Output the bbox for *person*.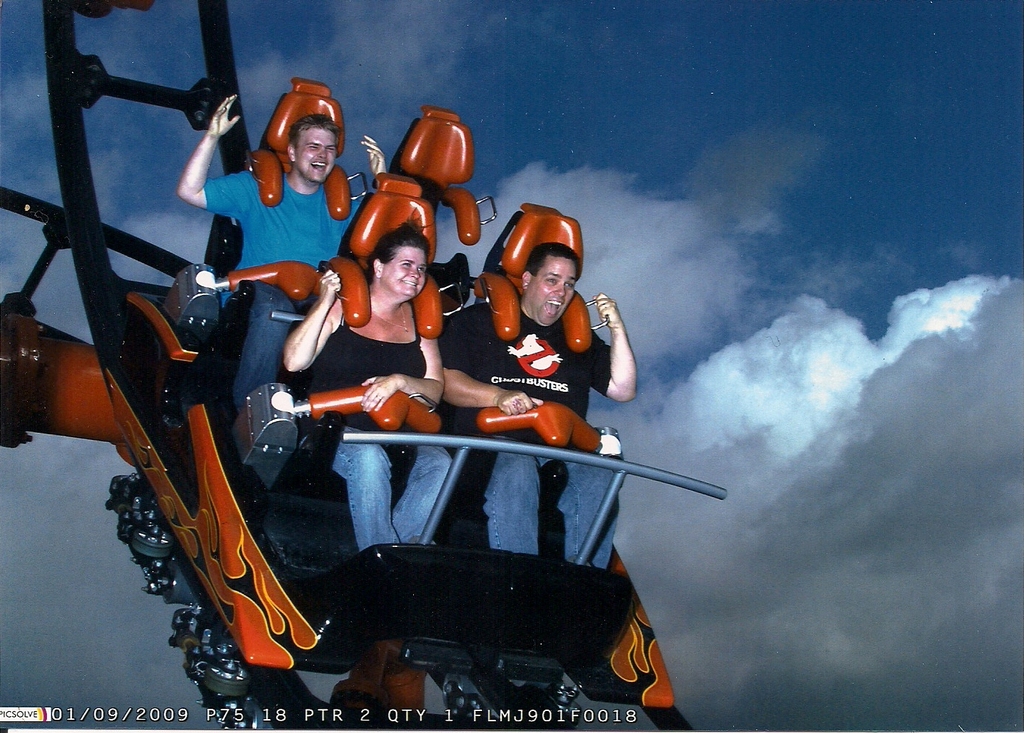
<bbox>283, 226, 467, 559</bbox>.
